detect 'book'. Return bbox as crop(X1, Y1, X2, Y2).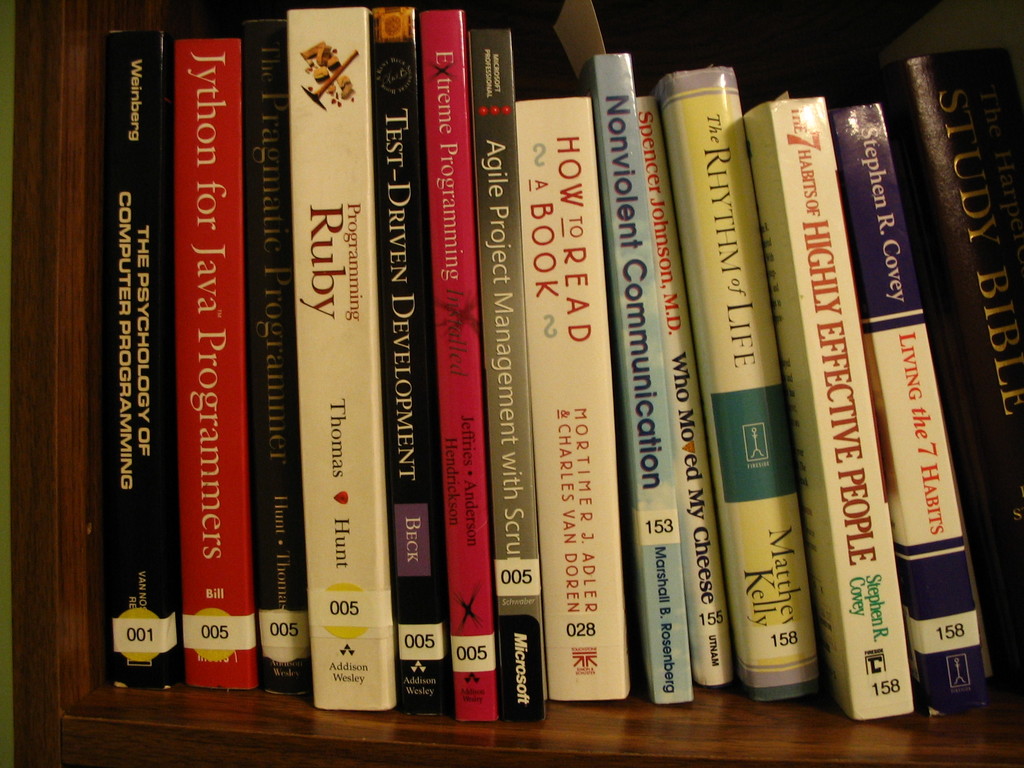
crop(97, 30, 178, 688).
